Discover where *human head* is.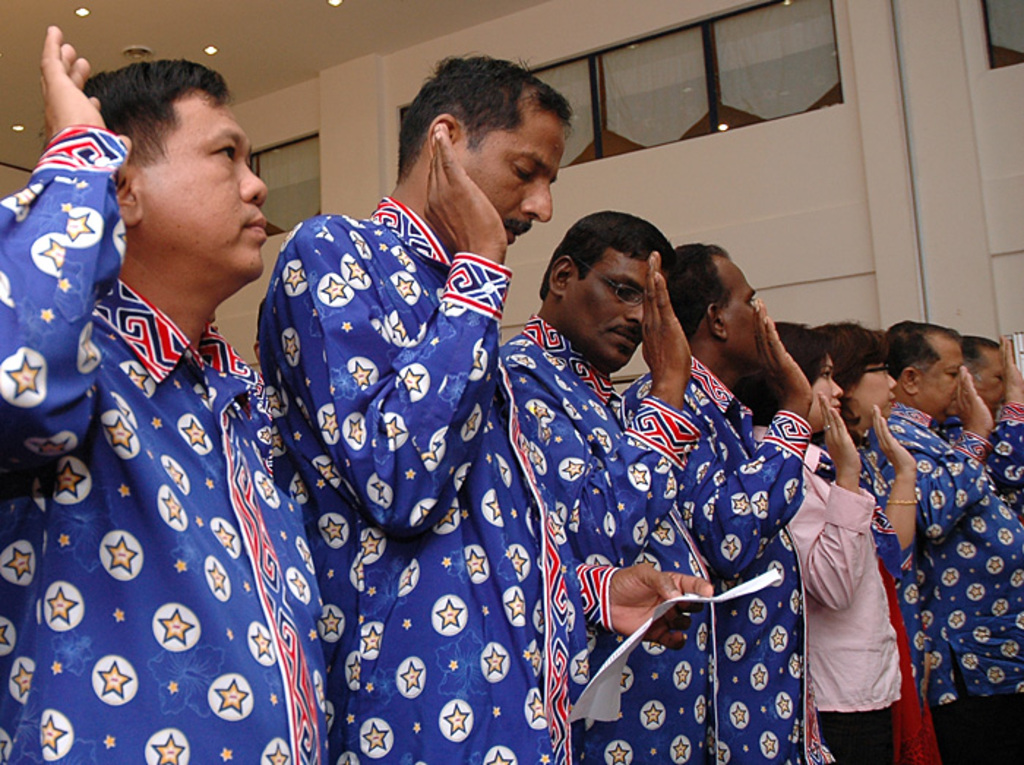
Discovered at detection(664, 238, 761, 379).
